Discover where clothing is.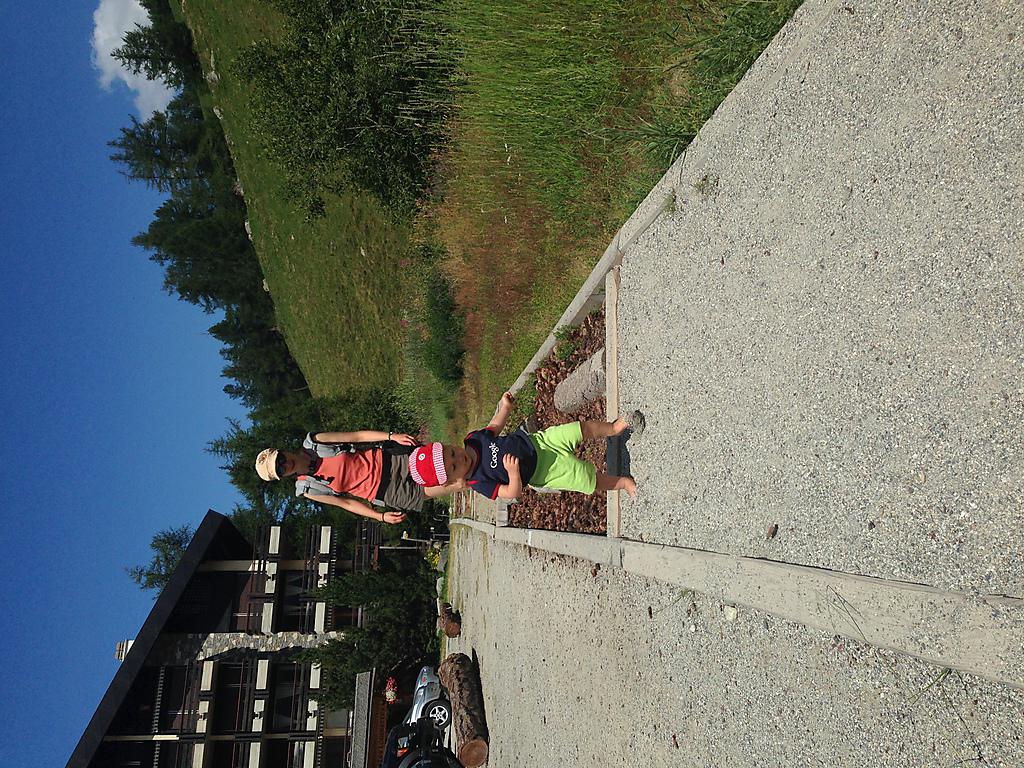
Discovered at [x1=466, y1=427, x2=600, y2=491].
